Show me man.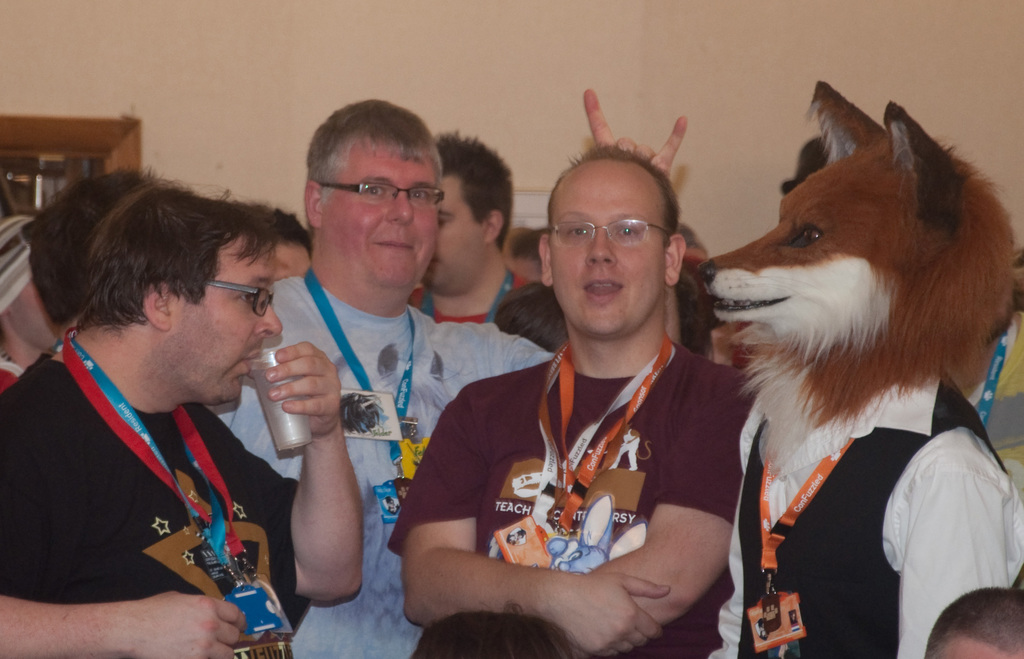
man is here: BBox(707, 142, 1023, 658).
